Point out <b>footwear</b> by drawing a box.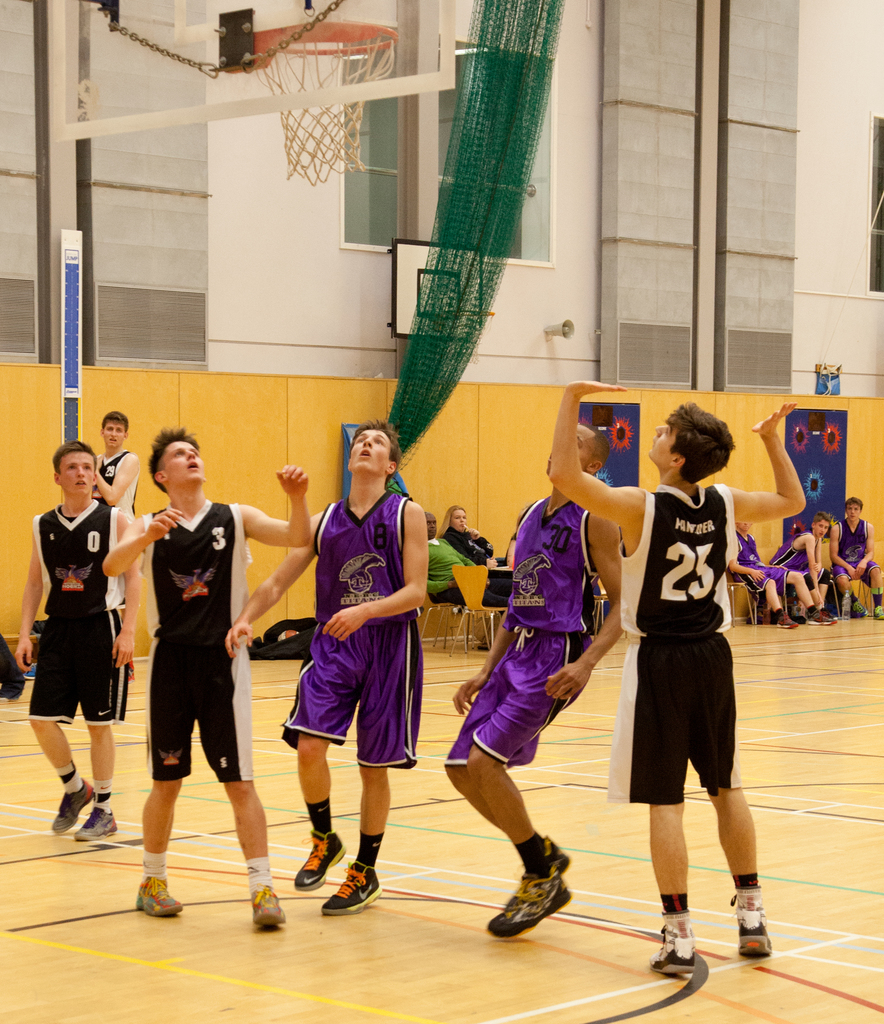
Rect(248, 883, 285, 925).
